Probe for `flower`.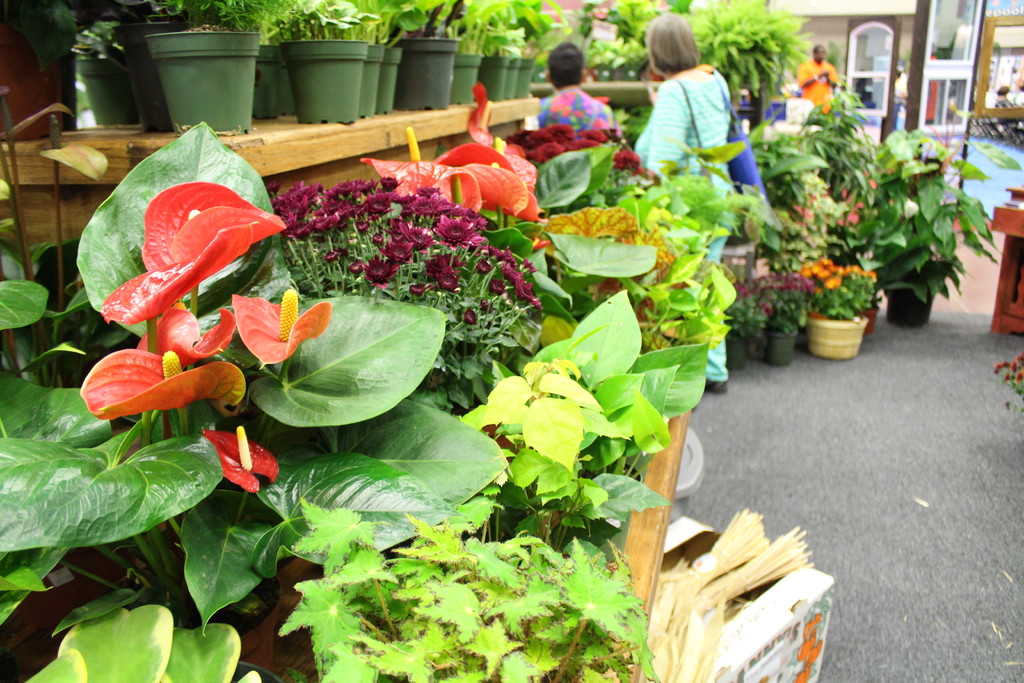
Probe result: box=[83, 344, 244, 411].
